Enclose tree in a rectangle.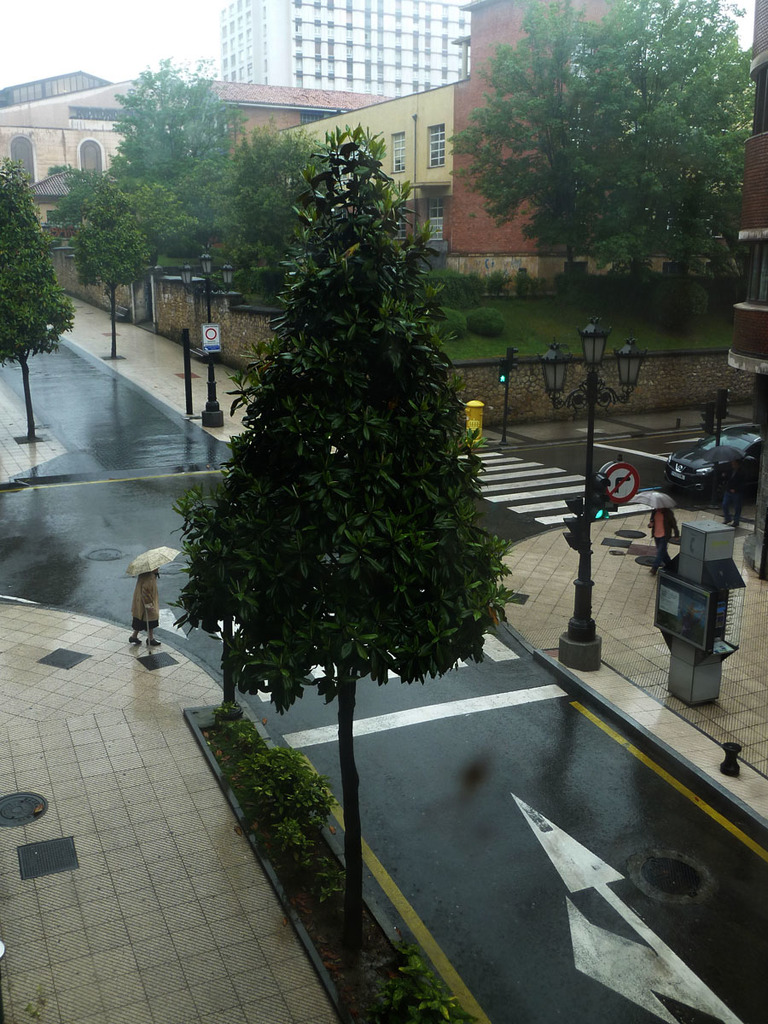
119/37/539/835.
